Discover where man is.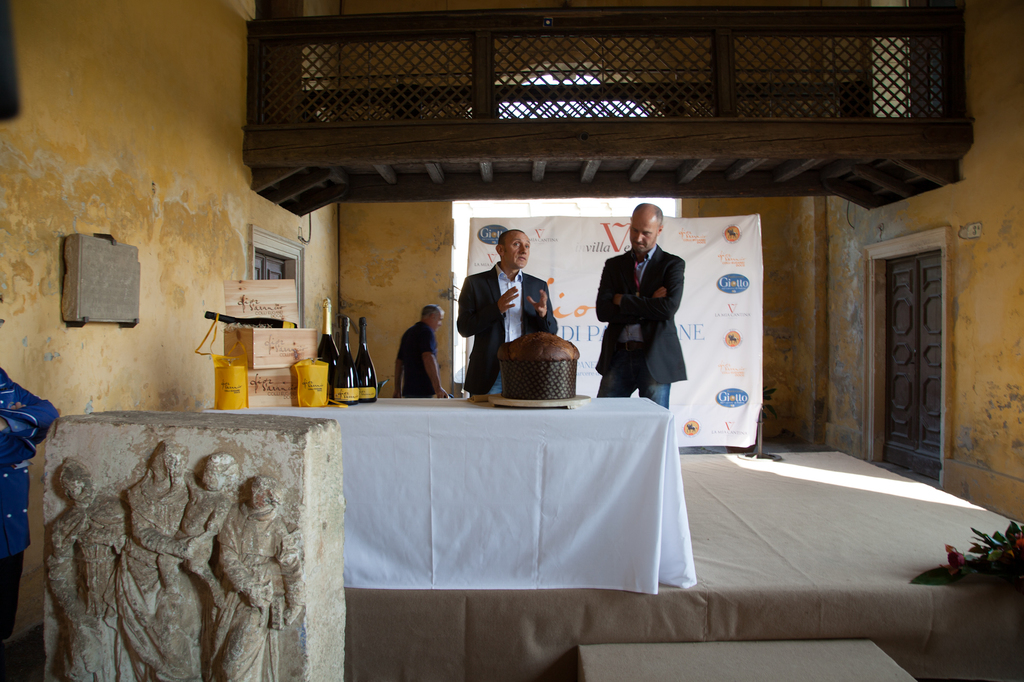
Discovered at rect(393, 305, 454, 399).
